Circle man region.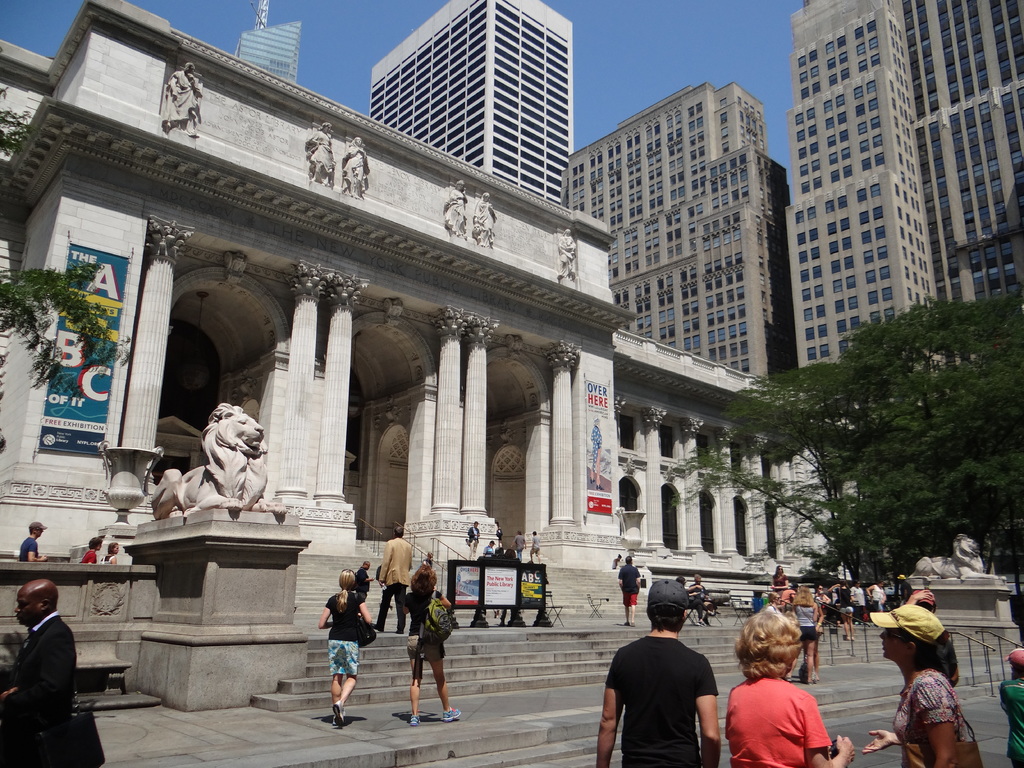
Region: x1=0 y1=577 x2=76 y2=767.
